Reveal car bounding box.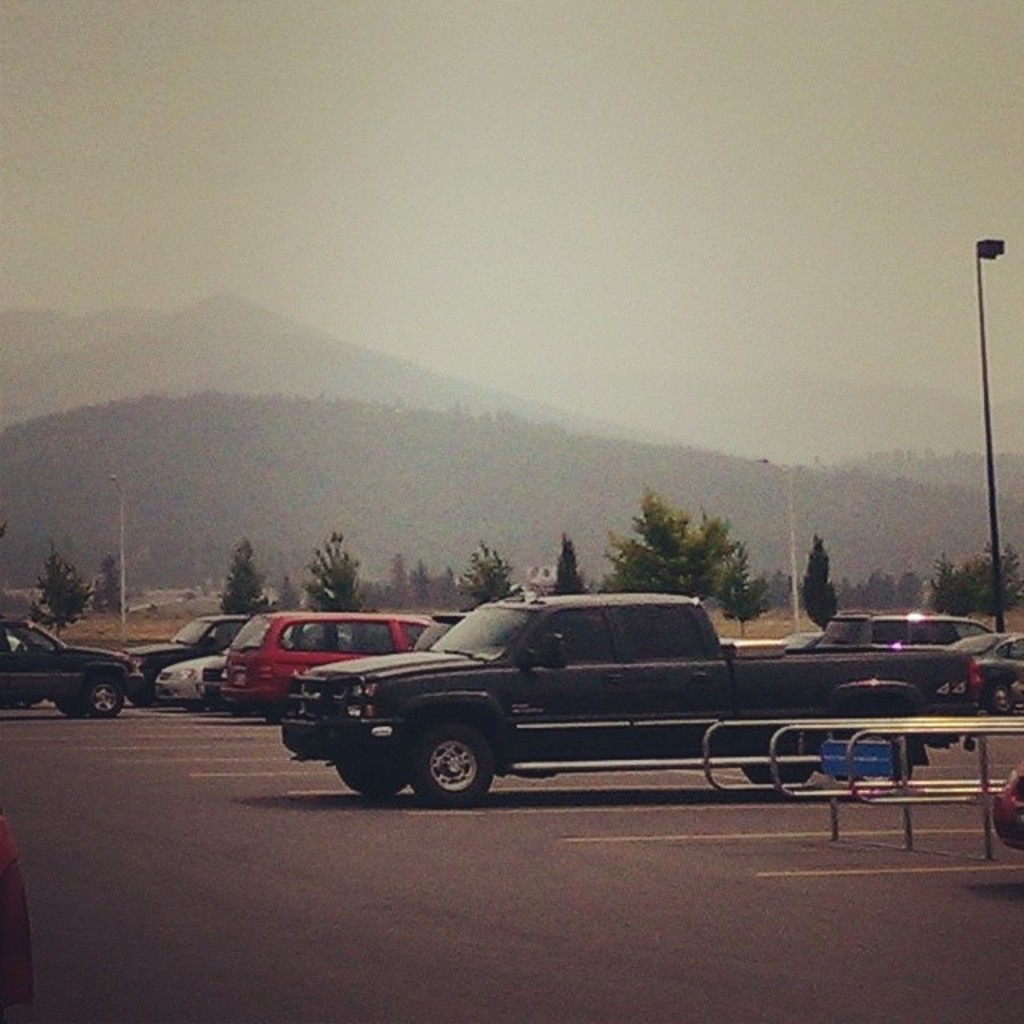
Revealed: bbox=[0, 618, 141, 725].
